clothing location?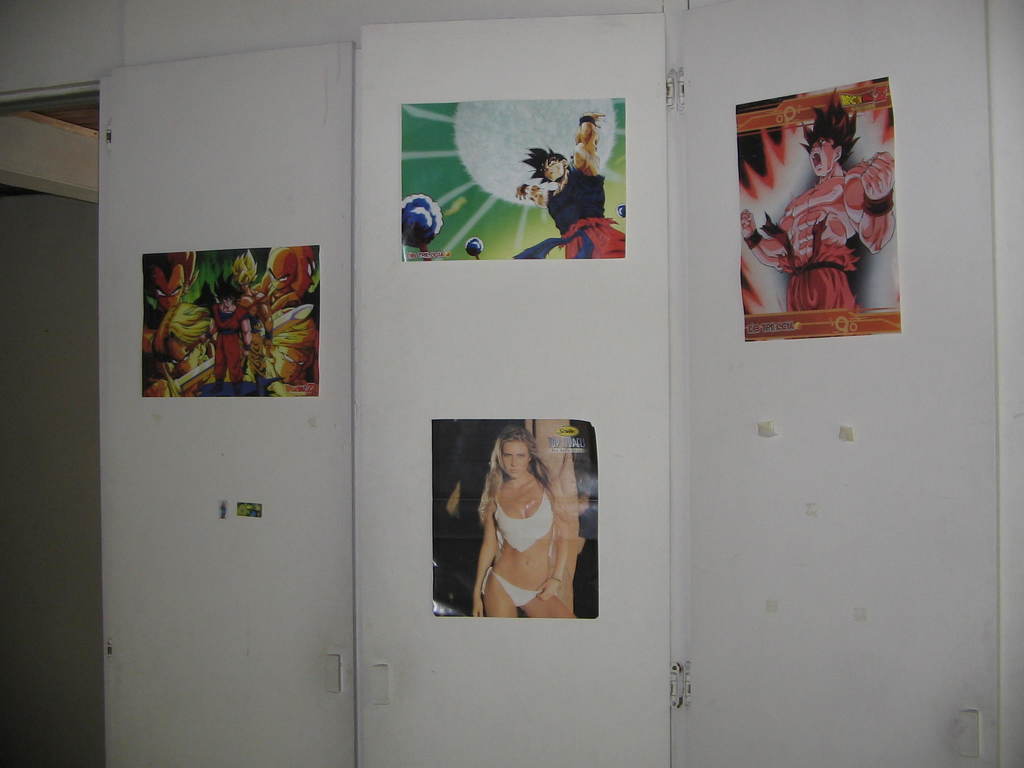
bbox(477, 563, 559, 613)
